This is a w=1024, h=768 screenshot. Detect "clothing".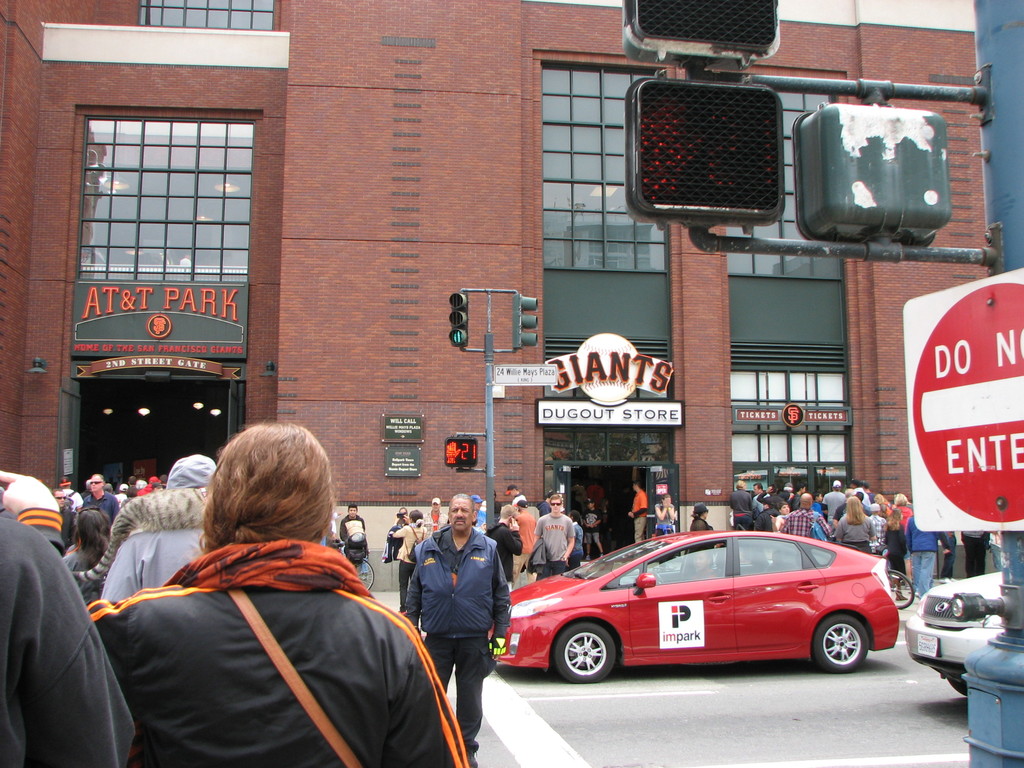
(653,500,675,533).
